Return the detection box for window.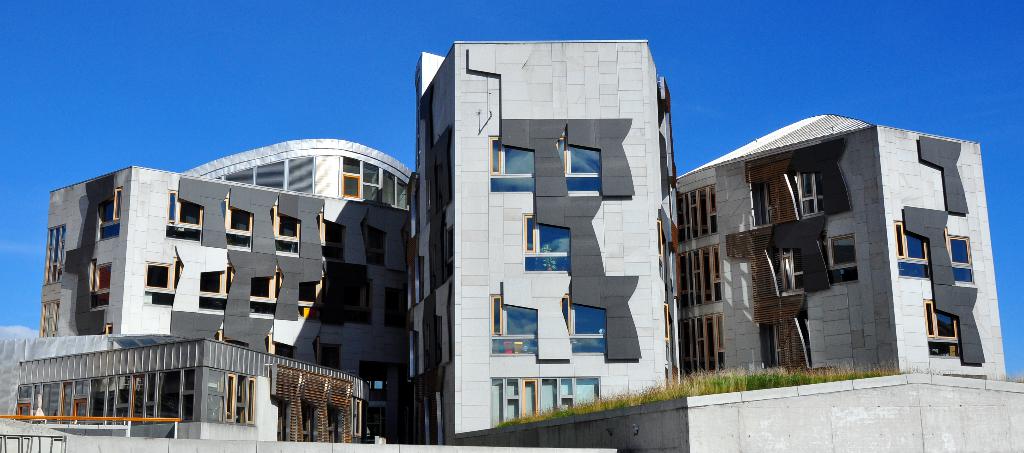
pyautogui.locateOnScreen(300, 280, 317, 317).
